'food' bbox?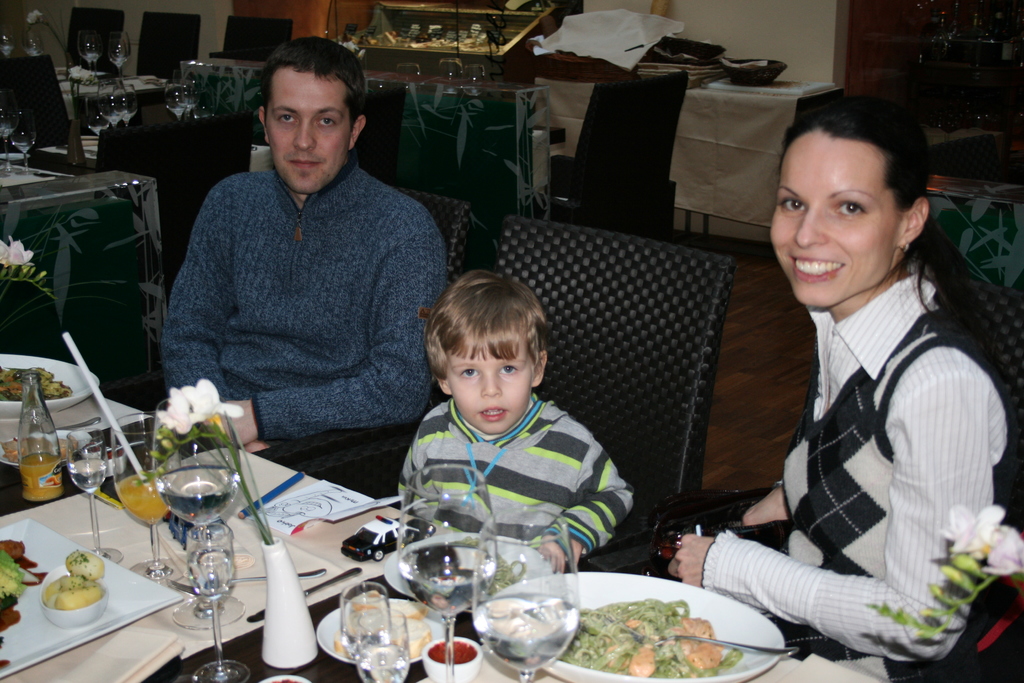
[85,440,125,460]
